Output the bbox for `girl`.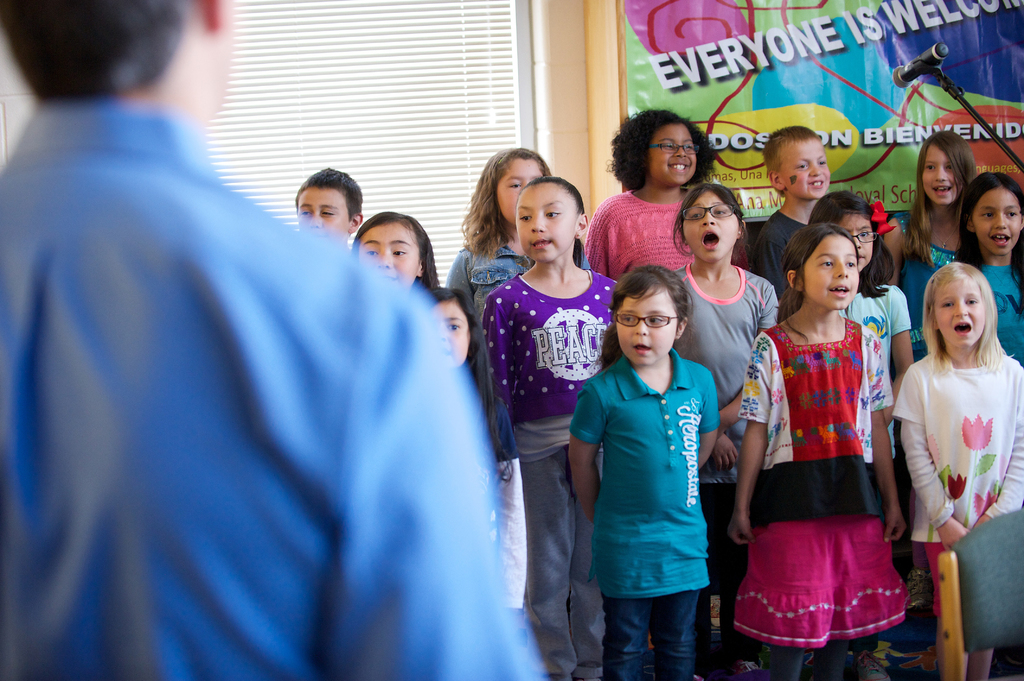
l=807, t=191, r=915, b=680.
